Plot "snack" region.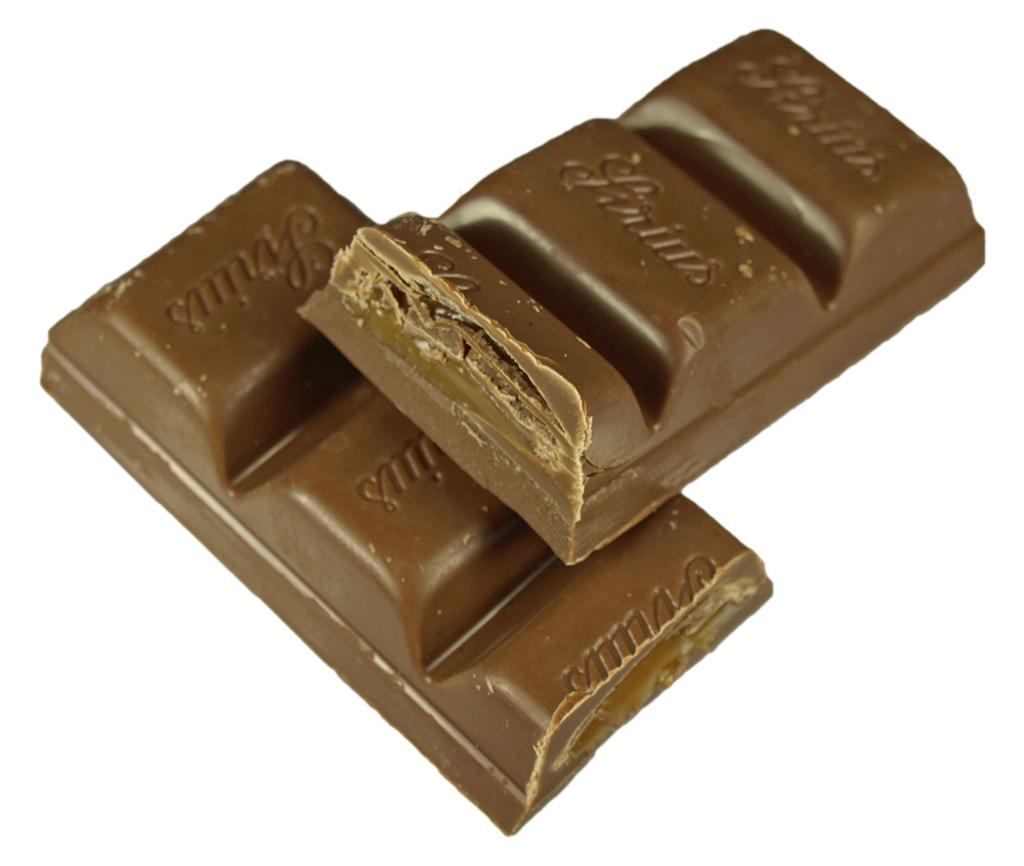
Plotted at (x1=43, y1=148, x2=774, y2=837).
